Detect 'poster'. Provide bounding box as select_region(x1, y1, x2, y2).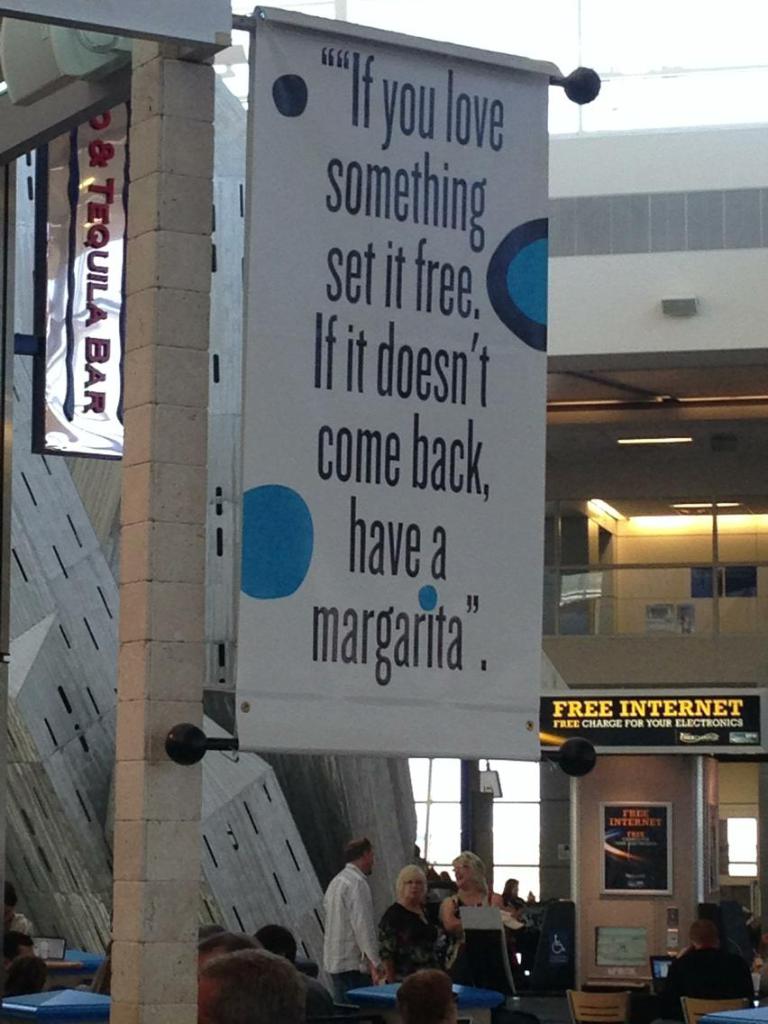
select_region(46, 98, 133, 459).
